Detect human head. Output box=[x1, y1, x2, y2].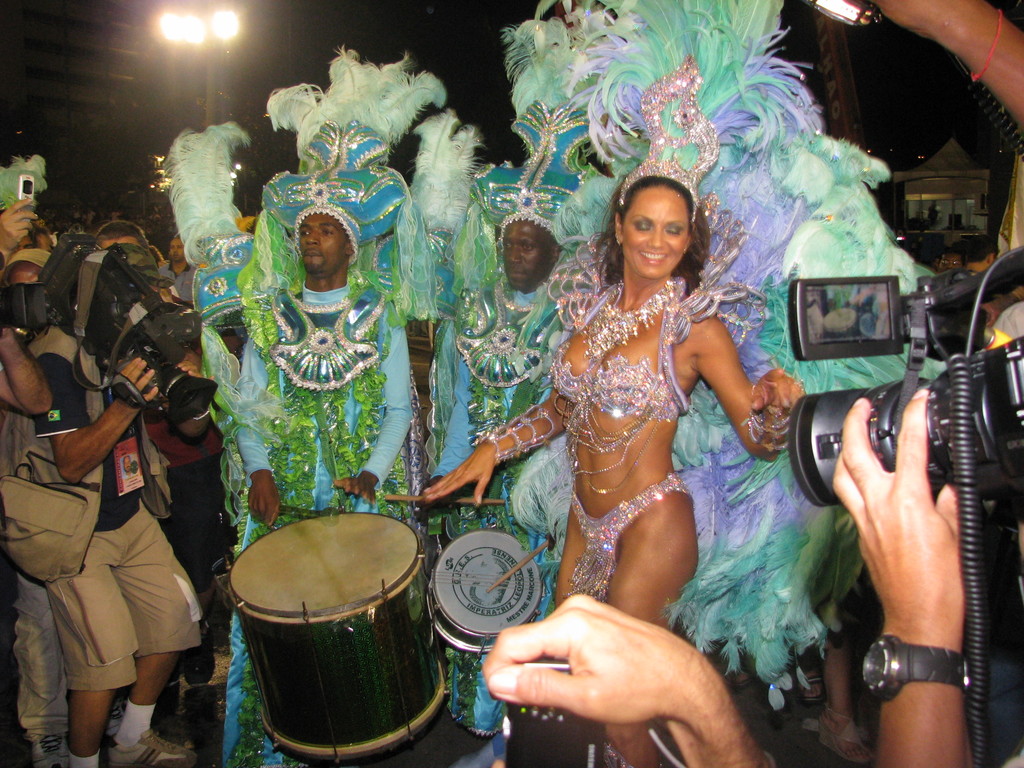
box=[1, 248, 52, 283].
